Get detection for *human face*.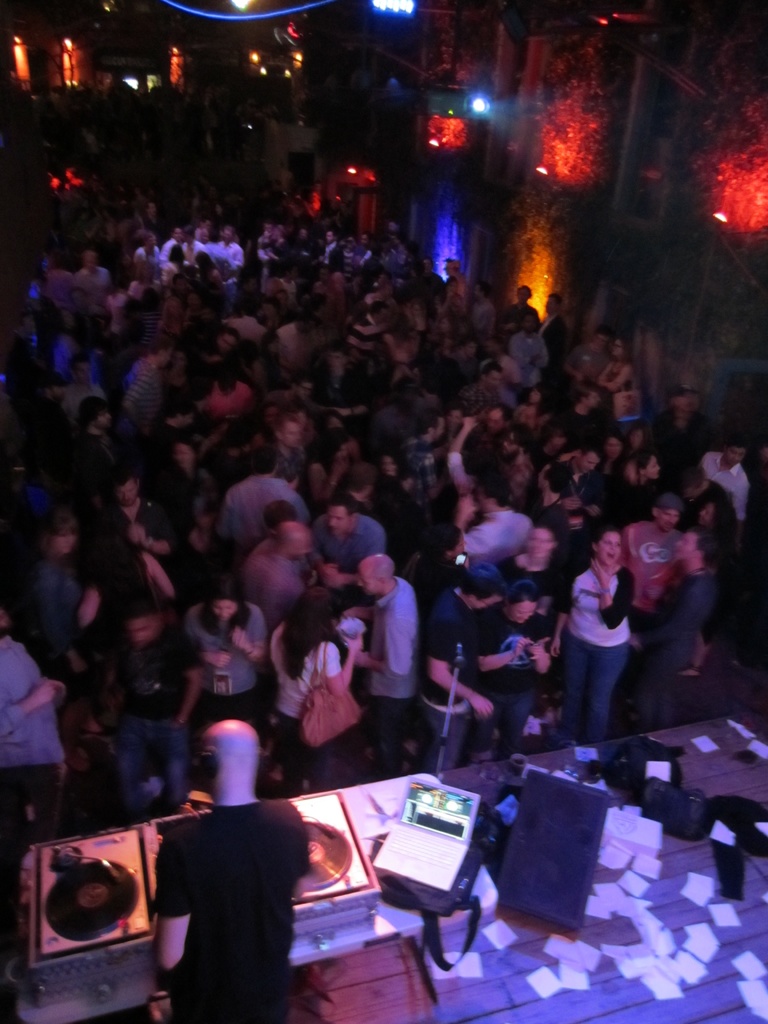
Detection: {"left": 163, "top": 346, "right": 170, "bottom": 369}.
